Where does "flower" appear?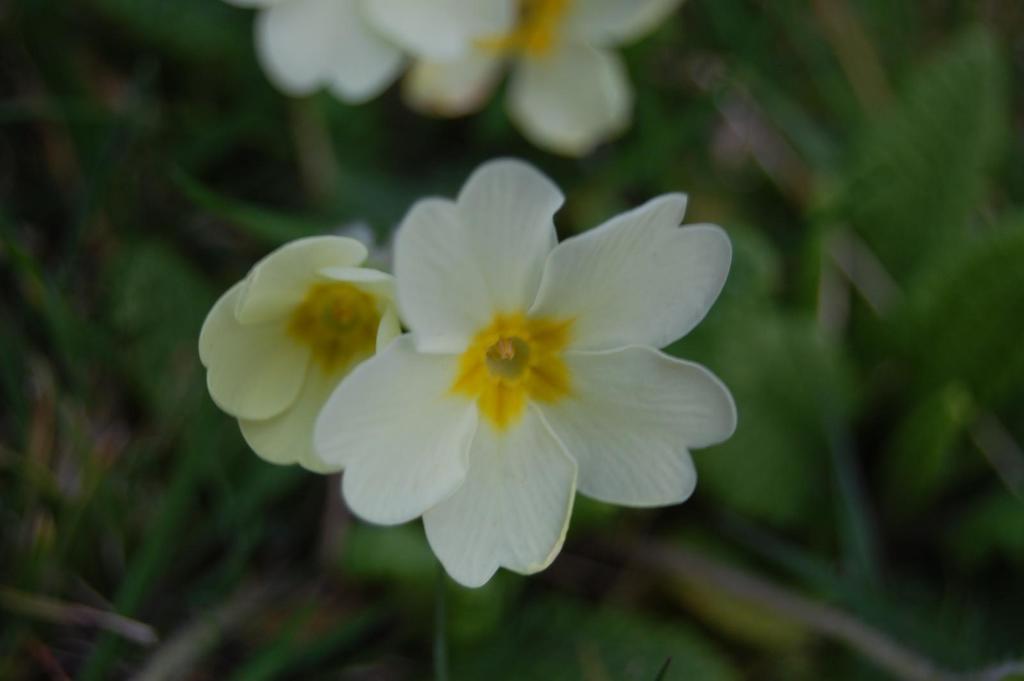
Appears at 194 234 412 479.
